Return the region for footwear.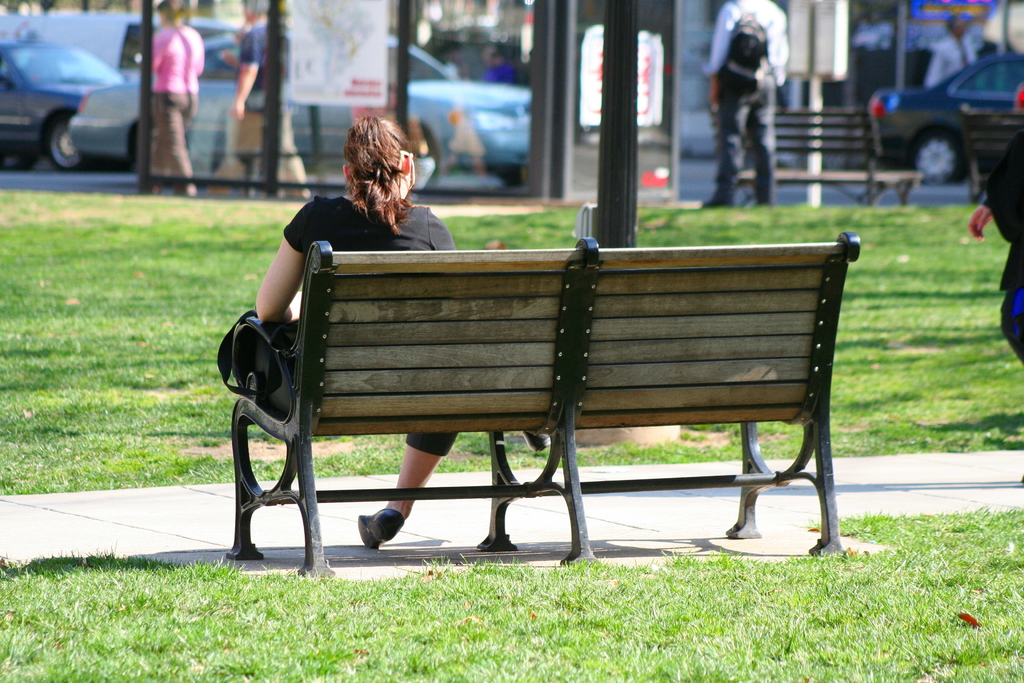
detection(693, 198, 727, 204).
